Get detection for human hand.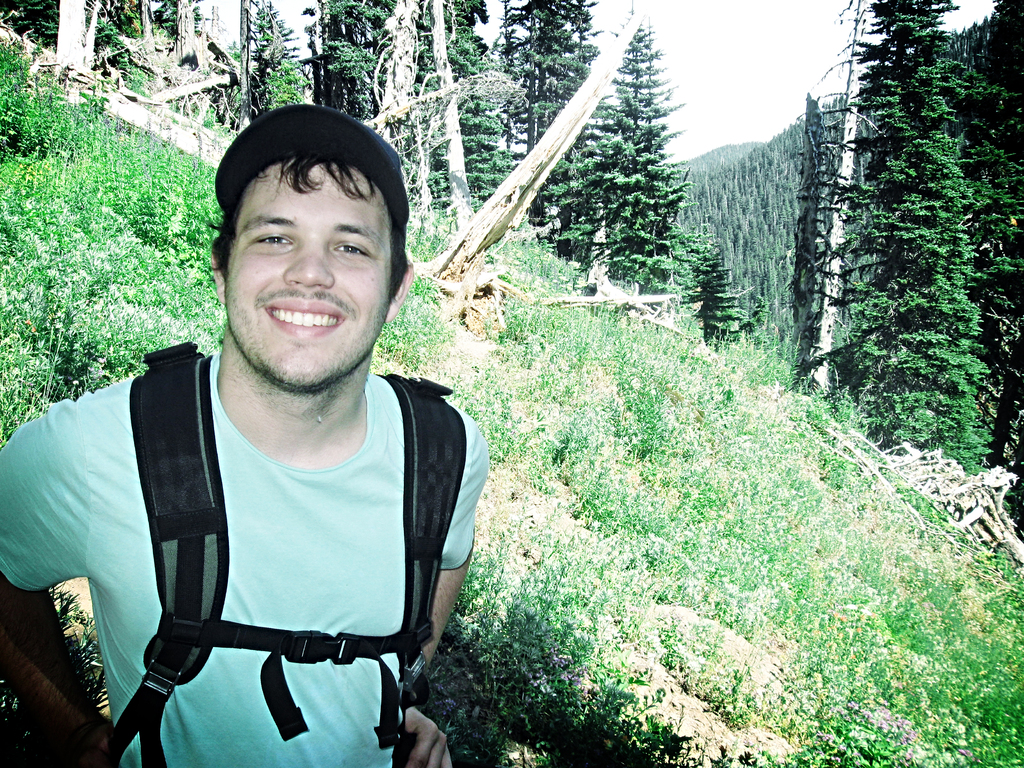
Detection: [401, 704, 452, 767].
